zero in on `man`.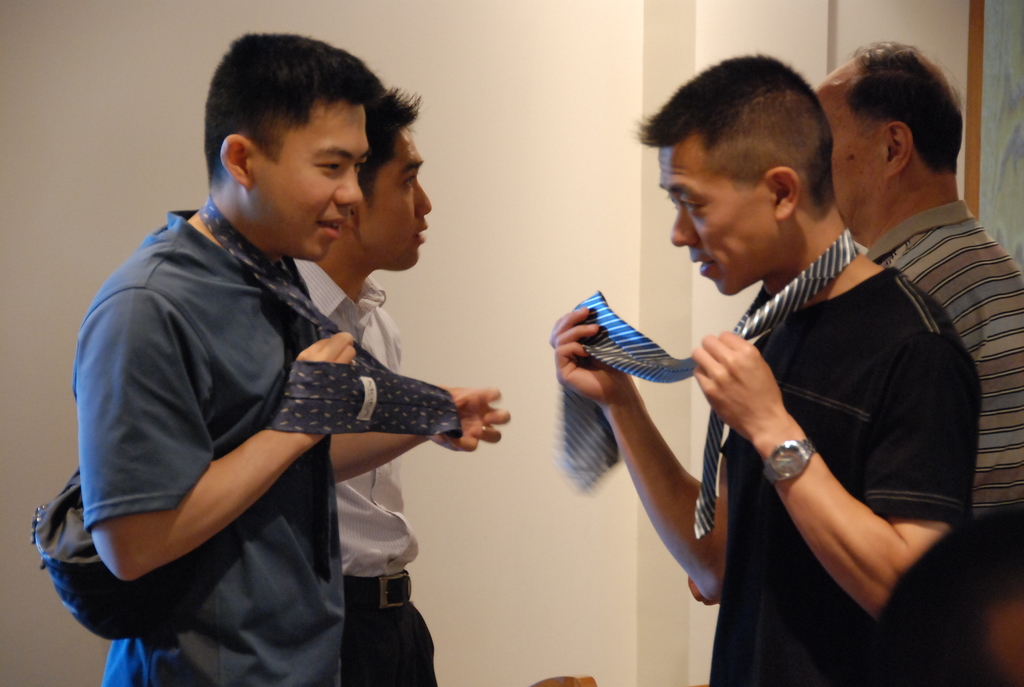
Zeroed in: 0, 50, 488, 667.
